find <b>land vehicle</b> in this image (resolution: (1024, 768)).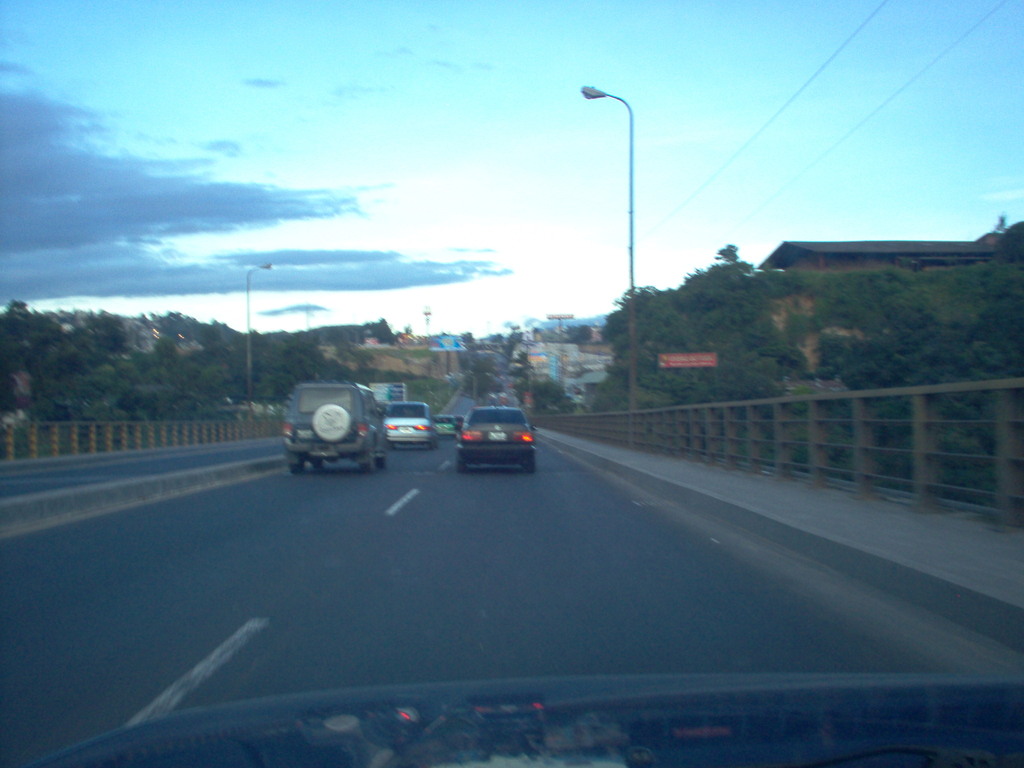
box(440, 416, 456, 436).
